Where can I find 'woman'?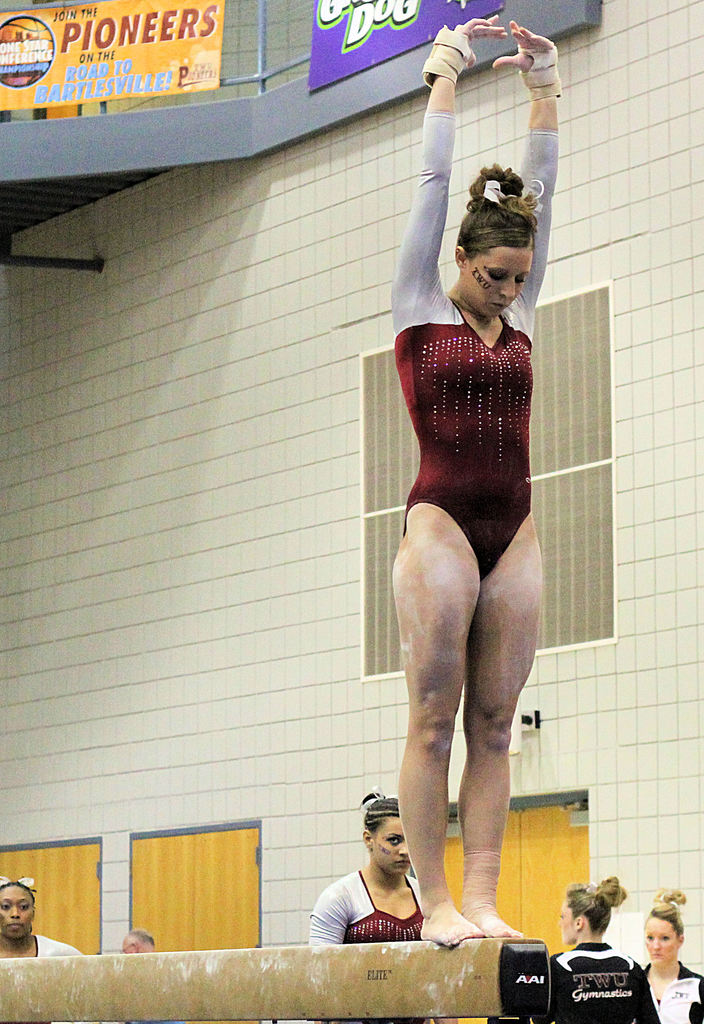
You can find it at [319, 792, 444, 964].
